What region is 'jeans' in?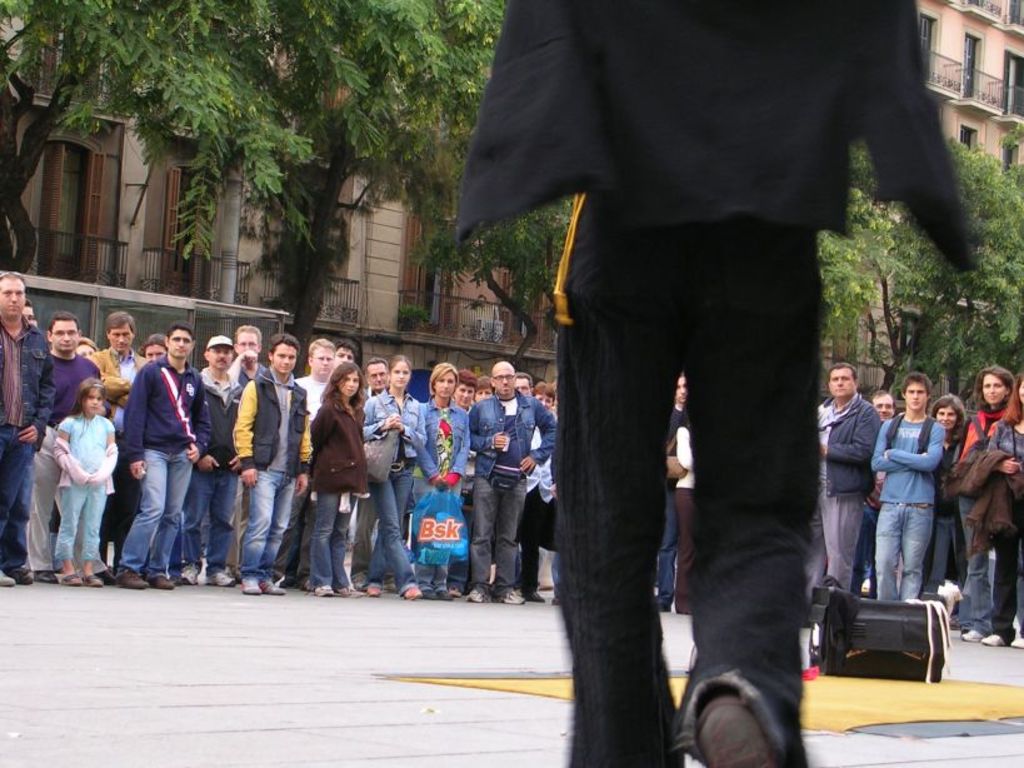
0,464,31,573.
